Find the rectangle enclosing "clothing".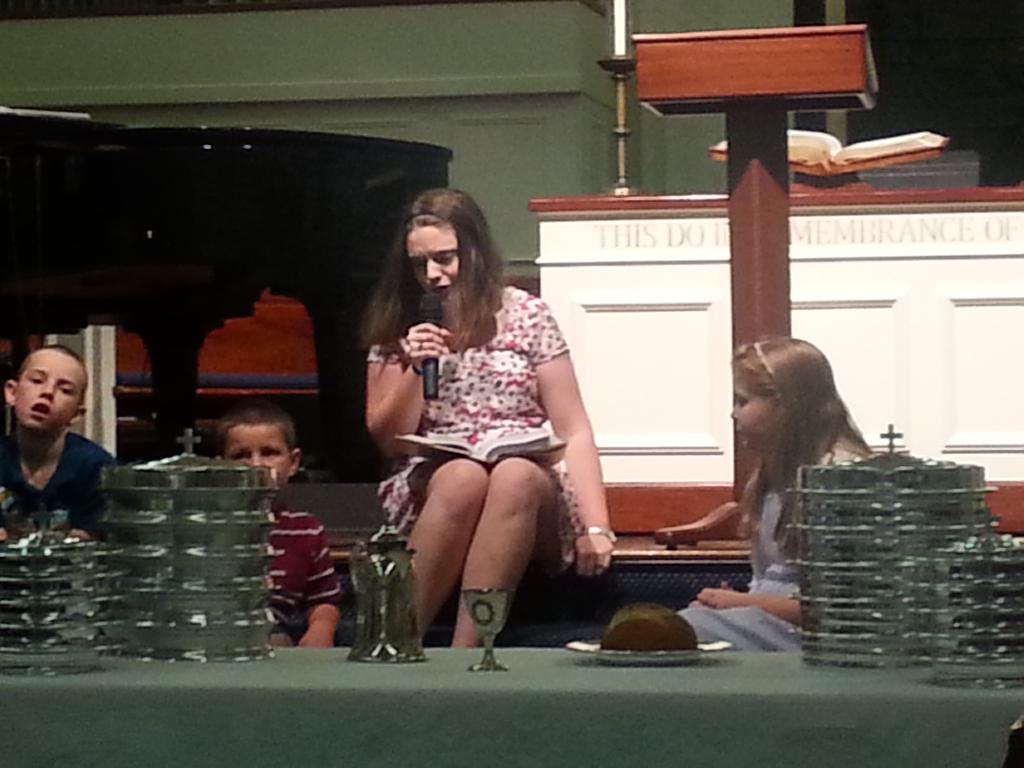
[left=0, top=430, right=118, bottom=545].
